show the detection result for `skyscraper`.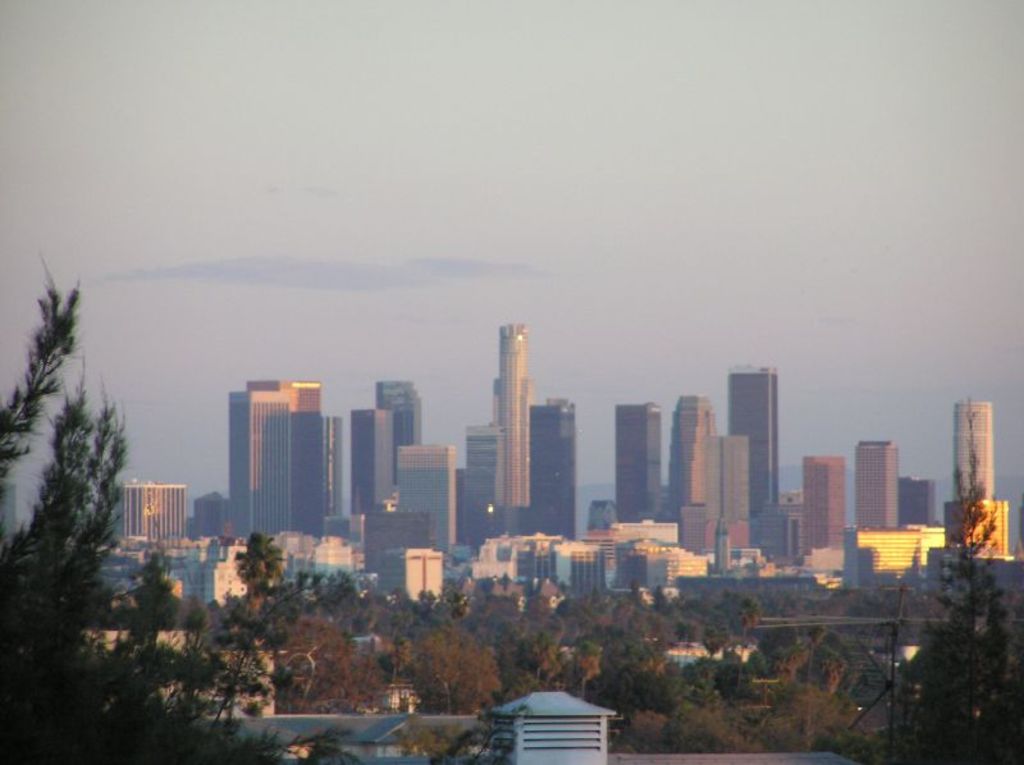
x1=355, y1=406, x2=402, y2=540.
